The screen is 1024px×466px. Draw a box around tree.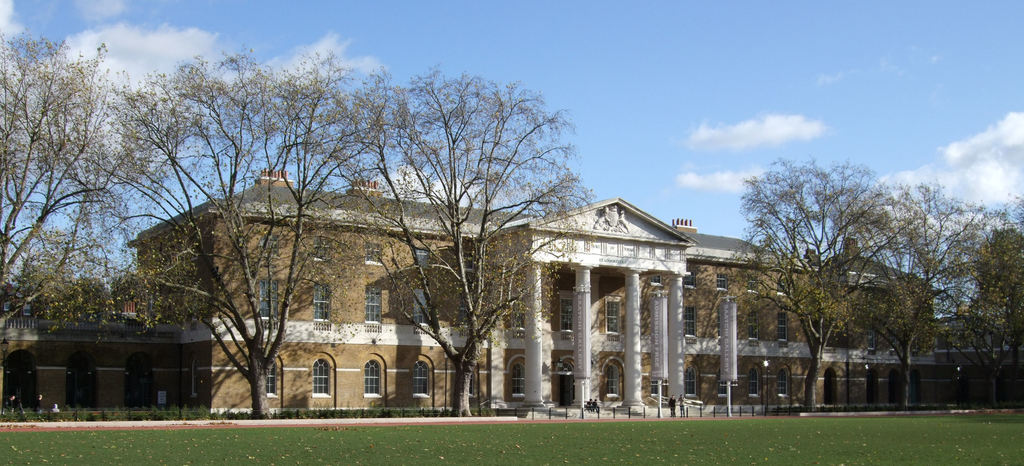
<bbox>293, 54, 608, 415</bbox>.
